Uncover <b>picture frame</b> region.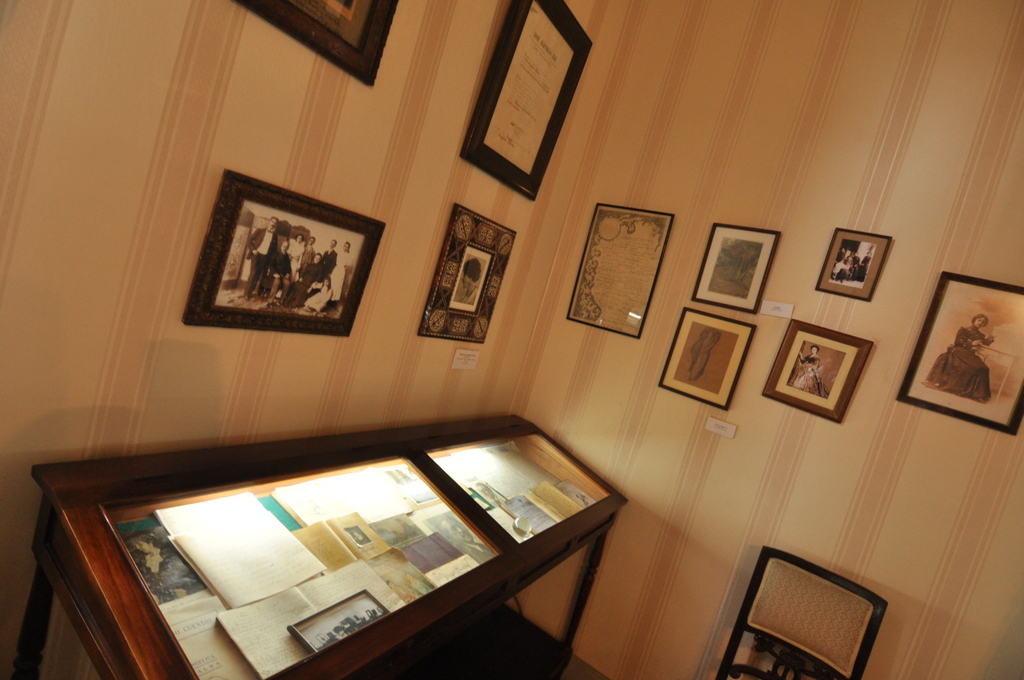
Uncovered: <bbox>228, 0, 397, 84</bbox>.
